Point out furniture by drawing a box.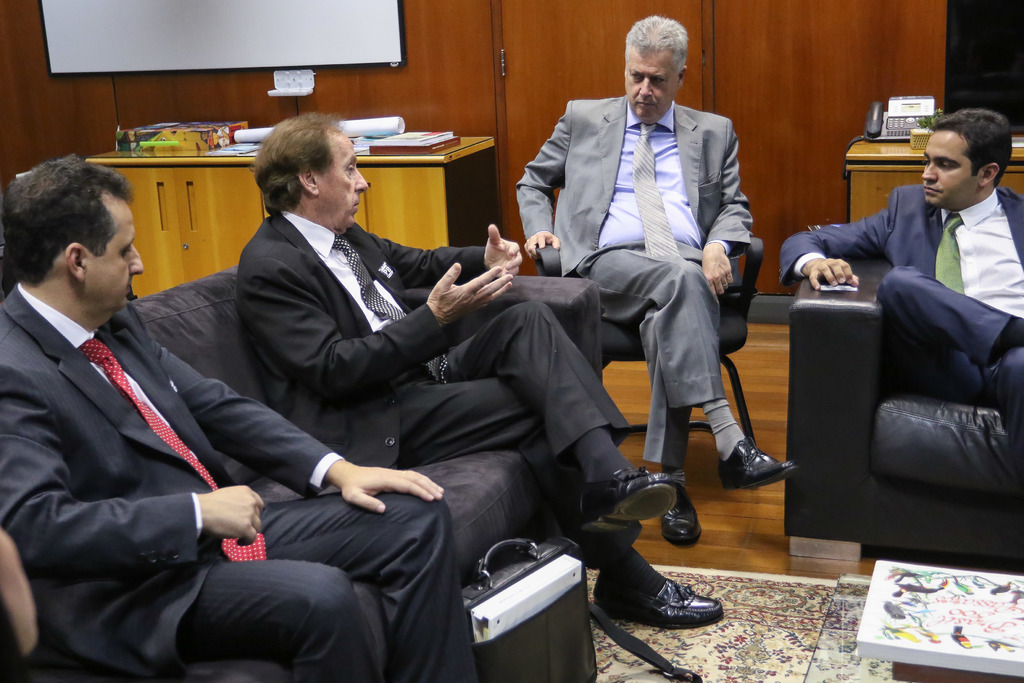
785 255 1023 563.
